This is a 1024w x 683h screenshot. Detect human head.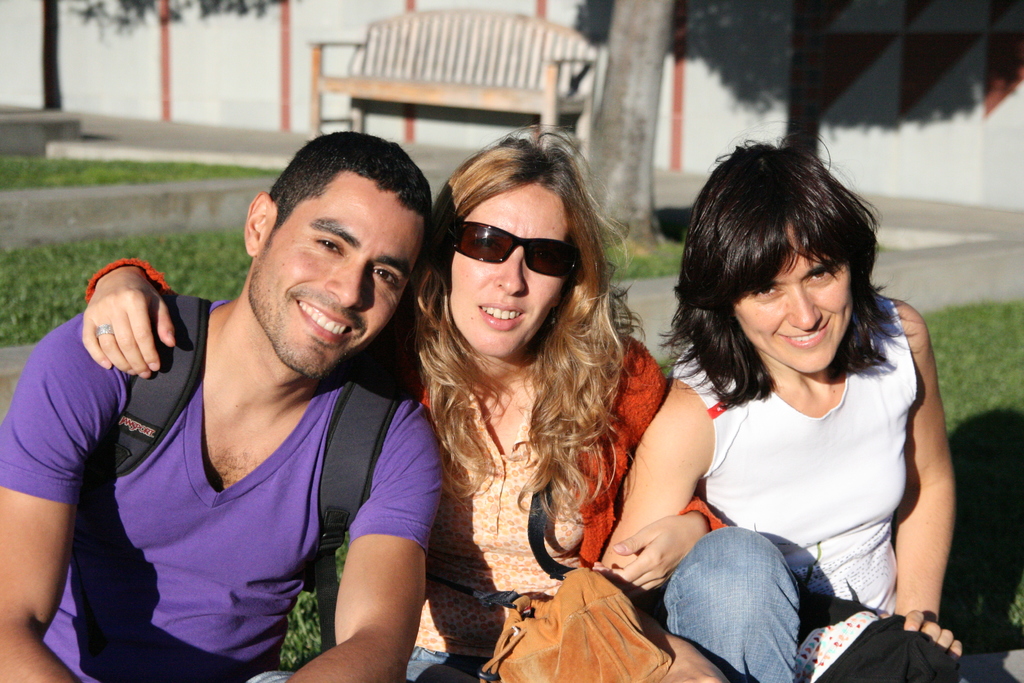
x1=404 y1=117 x2=630 y2=358.
